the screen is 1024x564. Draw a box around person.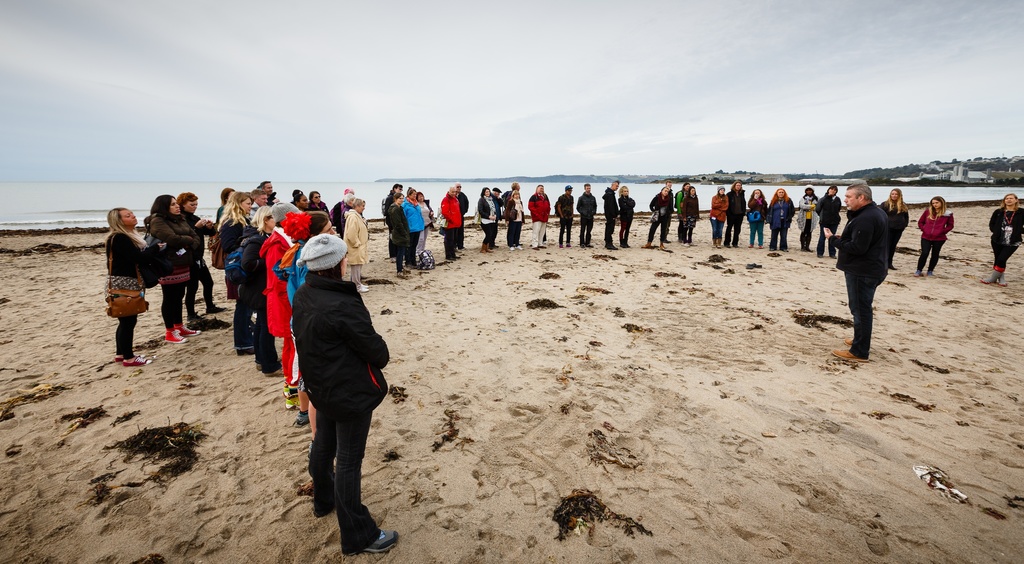
BBox(672, 177, 687, 242).
